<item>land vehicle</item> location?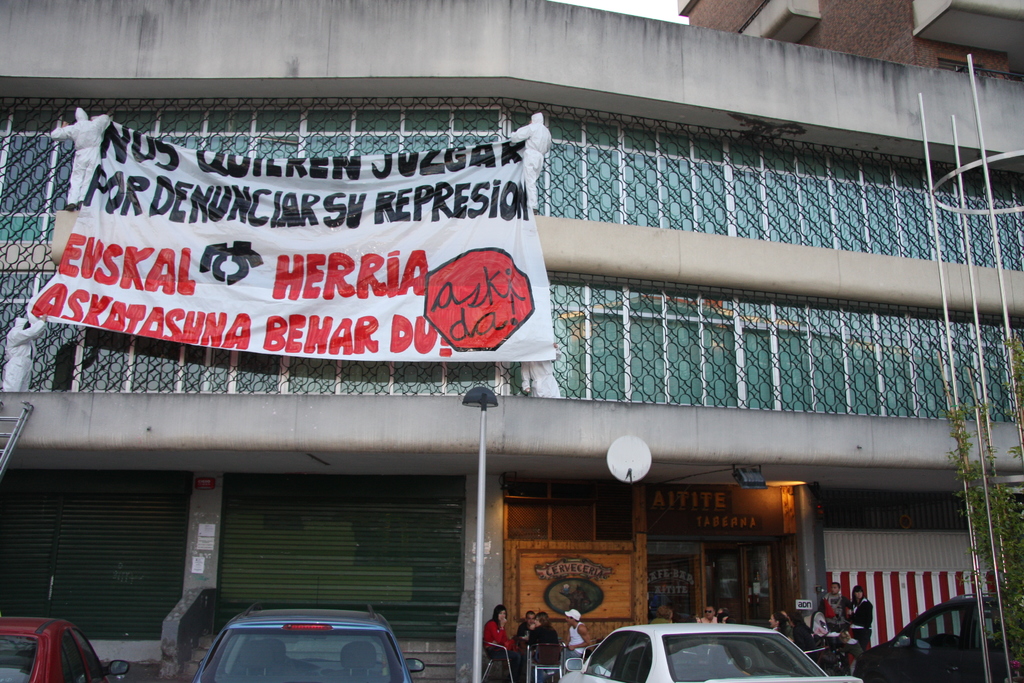
detection(558, 617, 858, 682)
